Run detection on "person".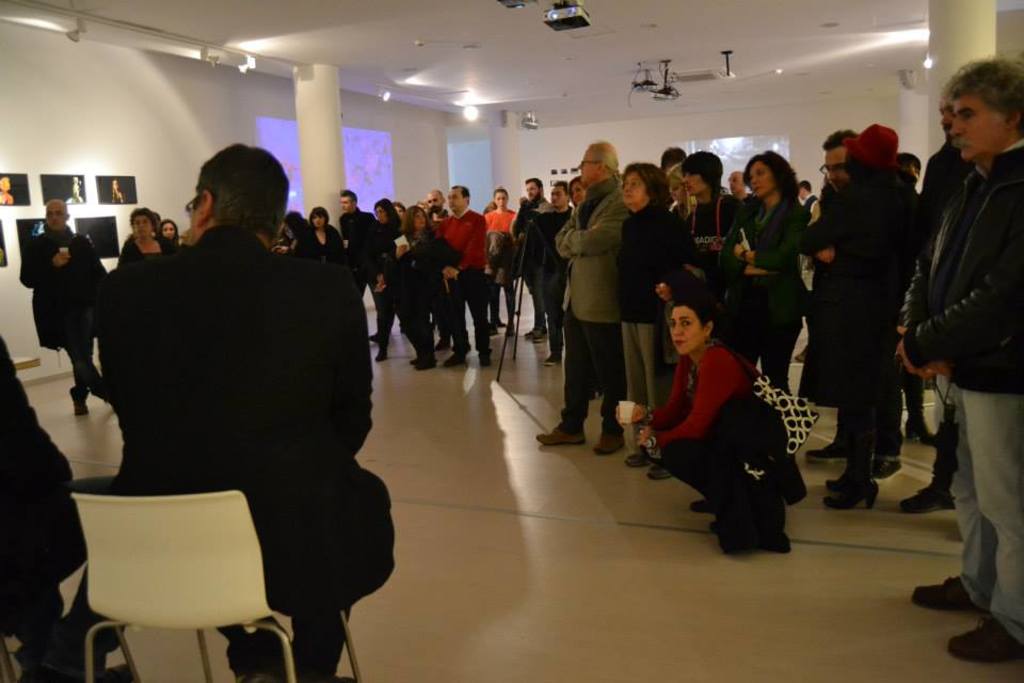
Result: (0,349,92,682).
